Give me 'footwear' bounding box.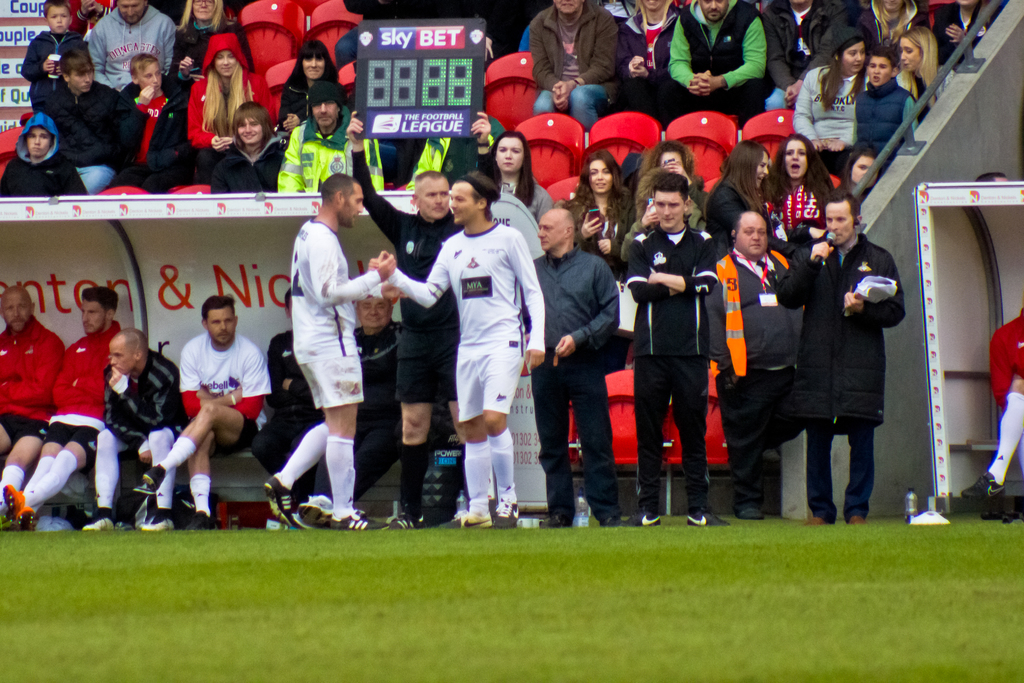
[640, 509, 664, 529].
